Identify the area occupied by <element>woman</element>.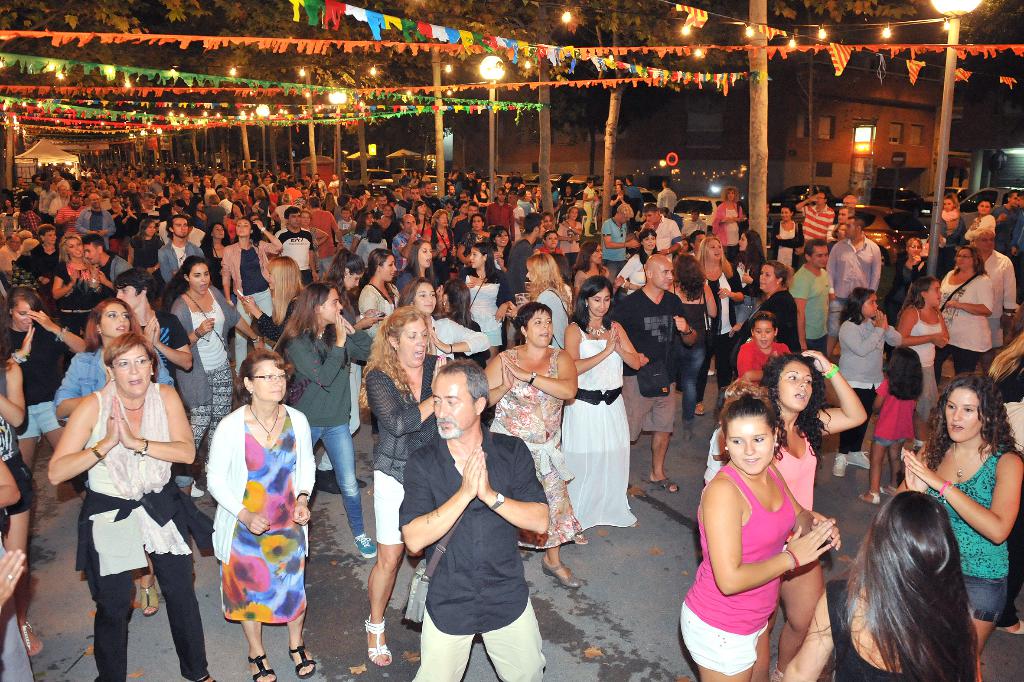
Area: box(45, 327, 214, 681).
